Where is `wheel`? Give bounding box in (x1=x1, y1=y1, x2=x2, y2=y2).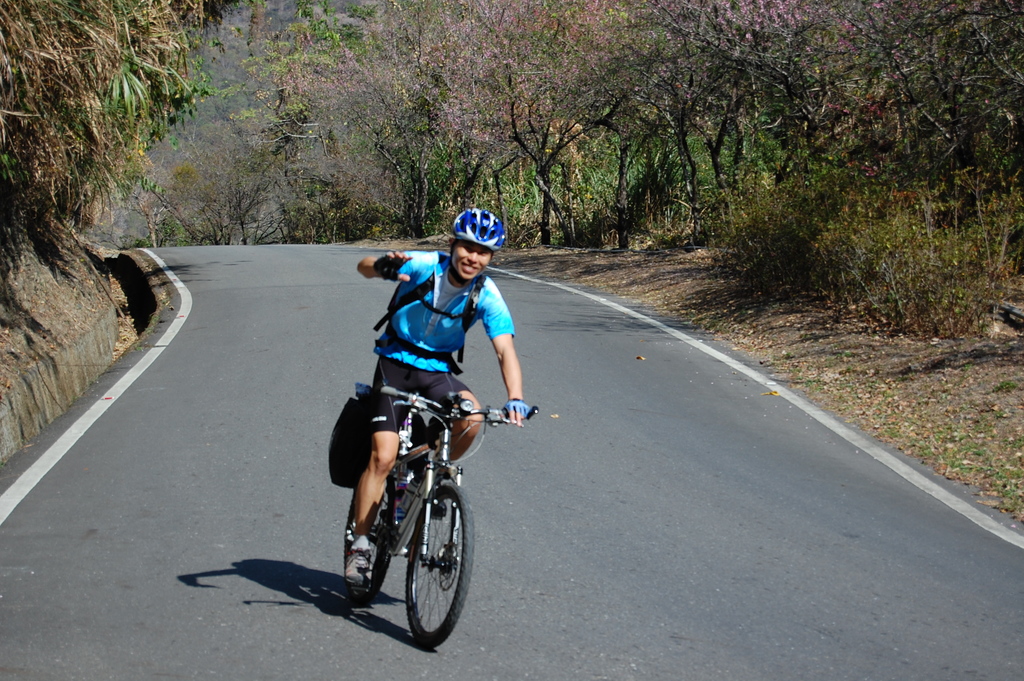
(x1=337, y1=469, x2=392, y2=607).
